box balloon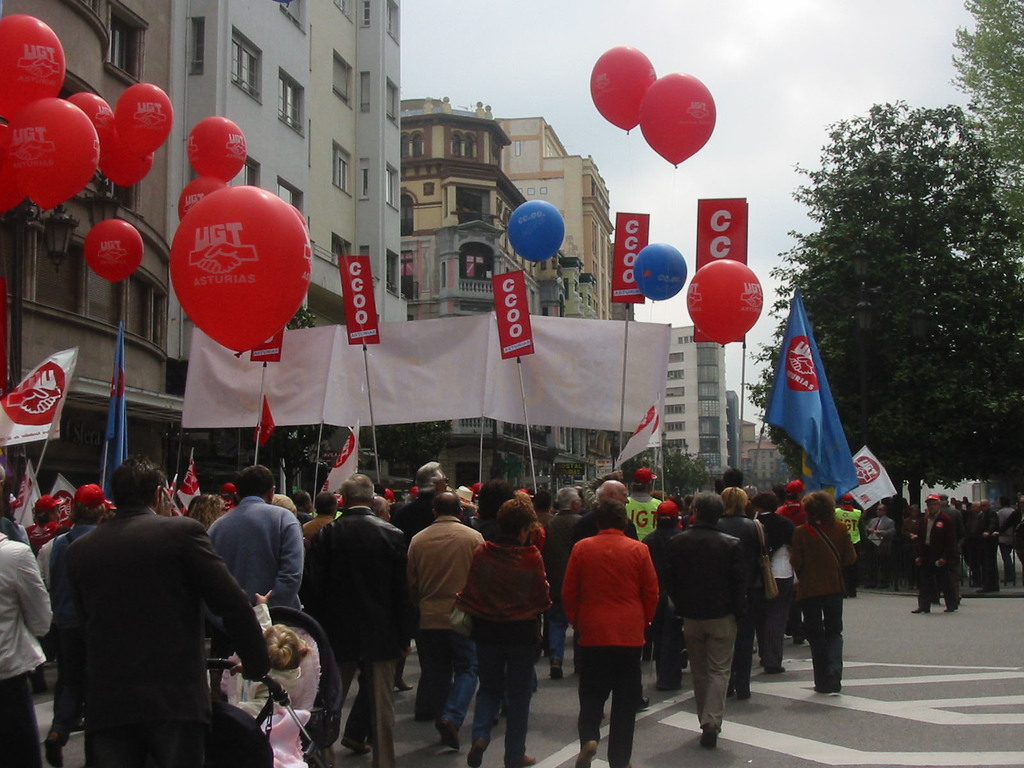
587/42/653/129
